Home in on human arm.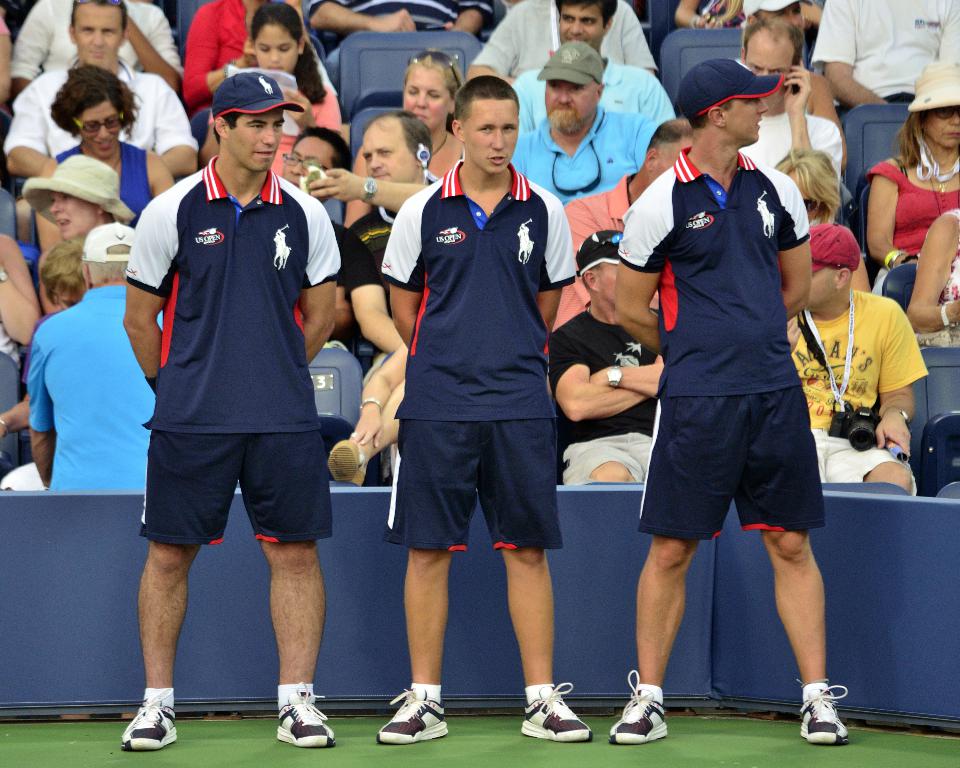
Homed in at (503, 74, 539, 136).
